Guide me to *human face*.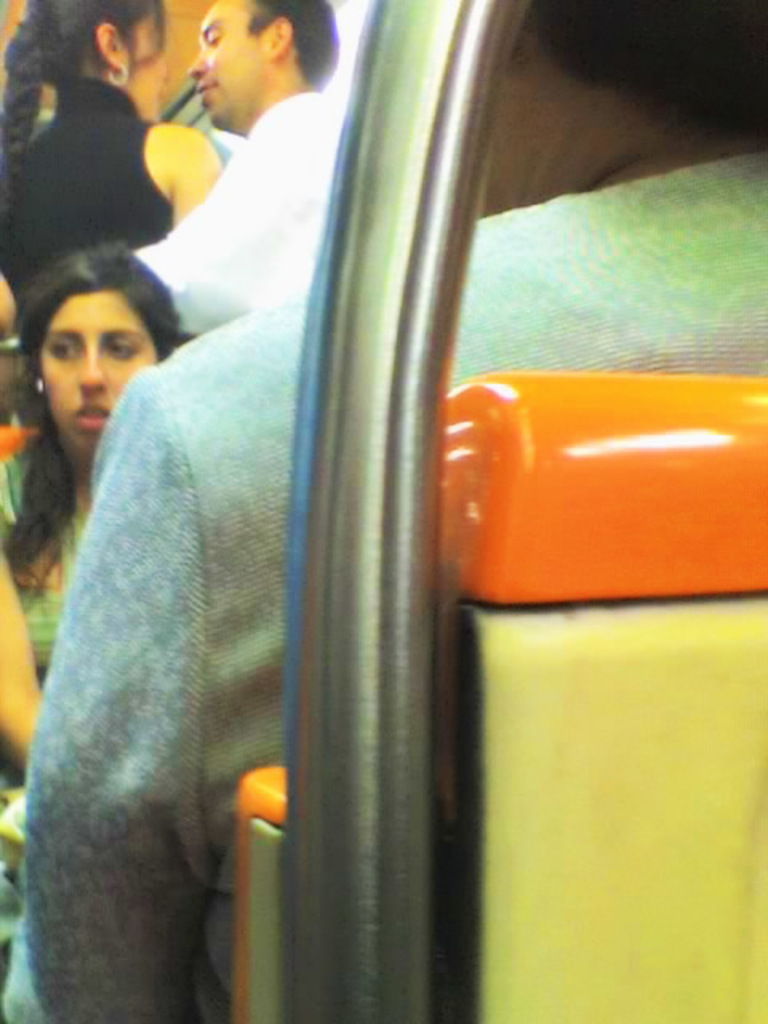
Guidance: [130,19,170,118].
